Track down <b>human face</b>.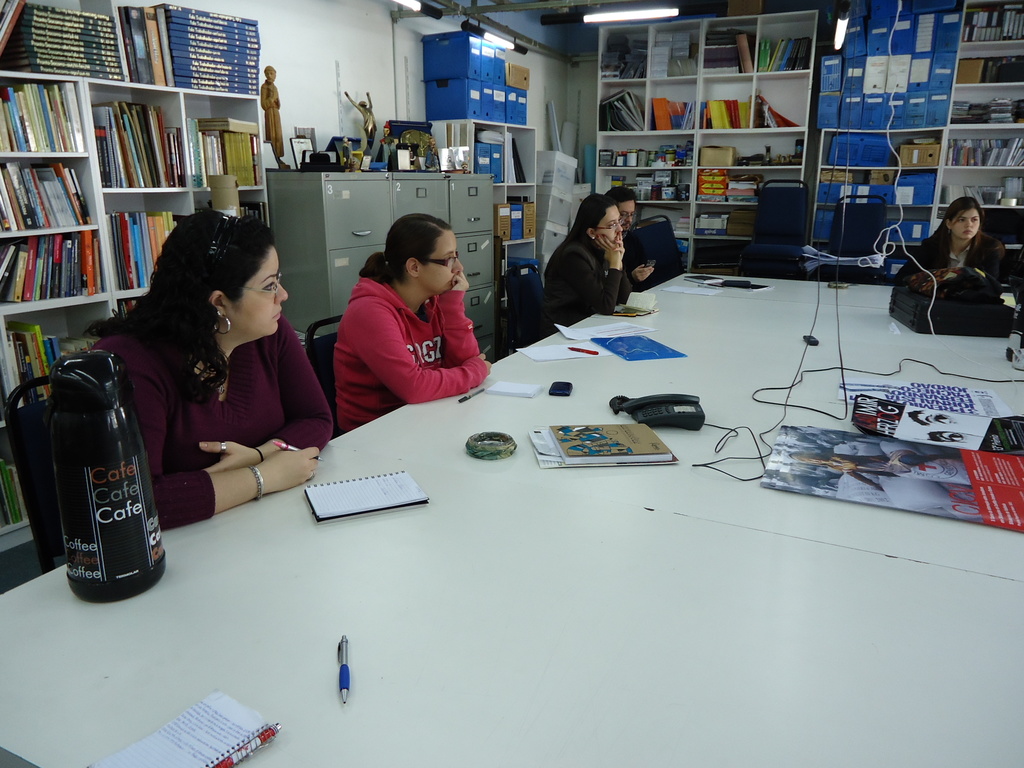
Tracked to bbox=[423, 225, 460, 291].
